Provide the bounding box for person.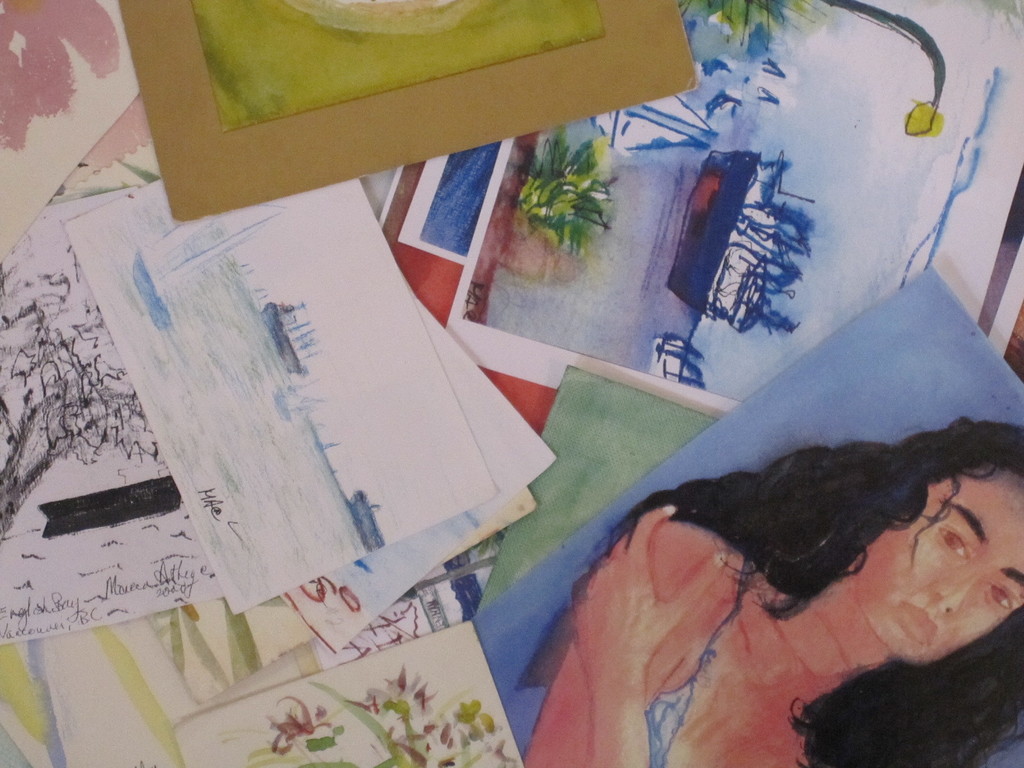
left=520, top=412, right=1023, bottom=767.
